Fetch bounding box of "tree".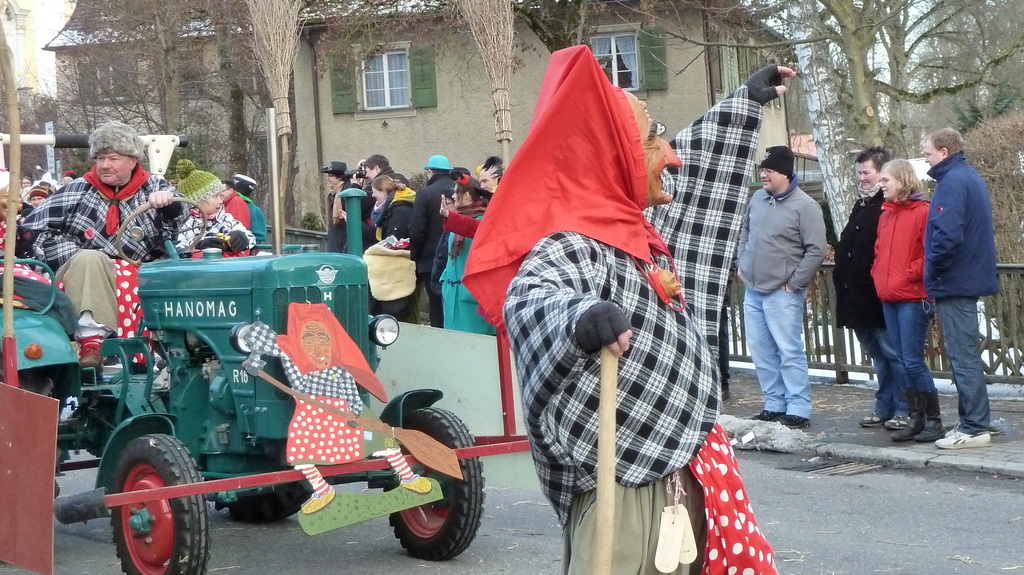
Bbox: (38,0,303,276).
